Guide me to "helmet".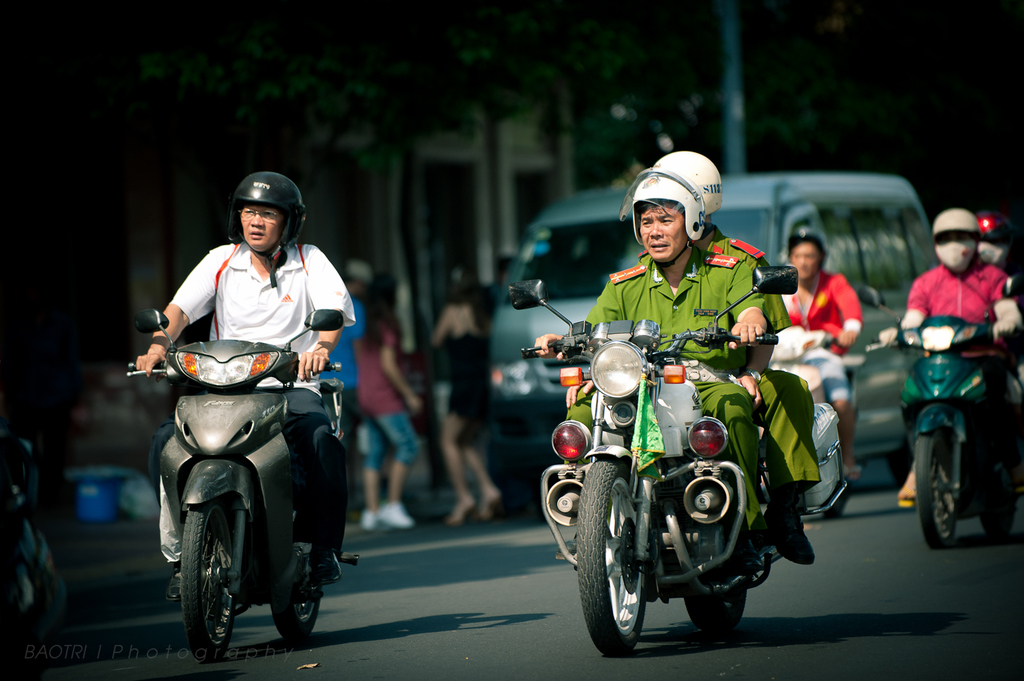
Guidance: left=788, top=237, right=836, bottom=267.
